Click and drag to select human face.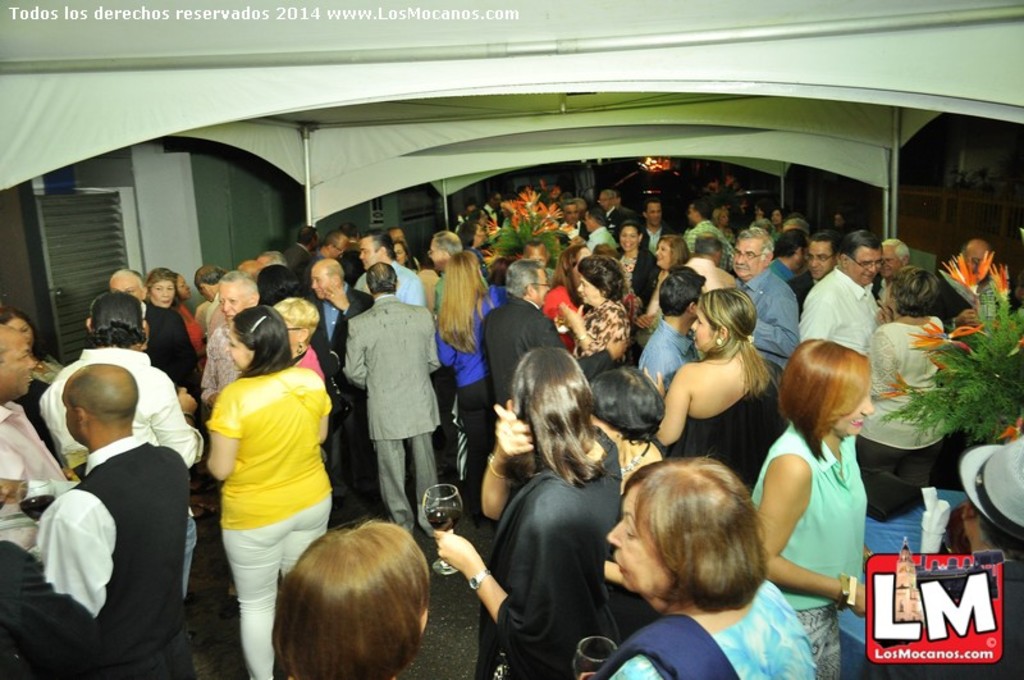
Selection: bbox=(5, 319, 35, 344).
